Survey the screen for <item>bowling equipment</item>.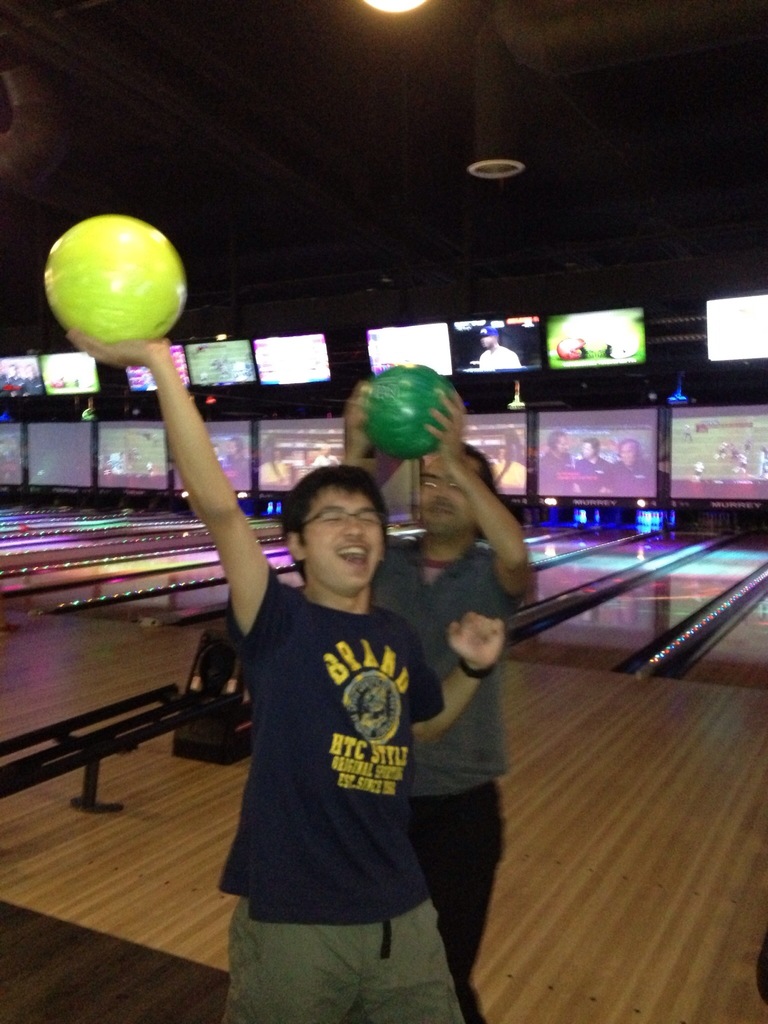
Survey found: (left=363, top=360, right=451, bottom=458).
